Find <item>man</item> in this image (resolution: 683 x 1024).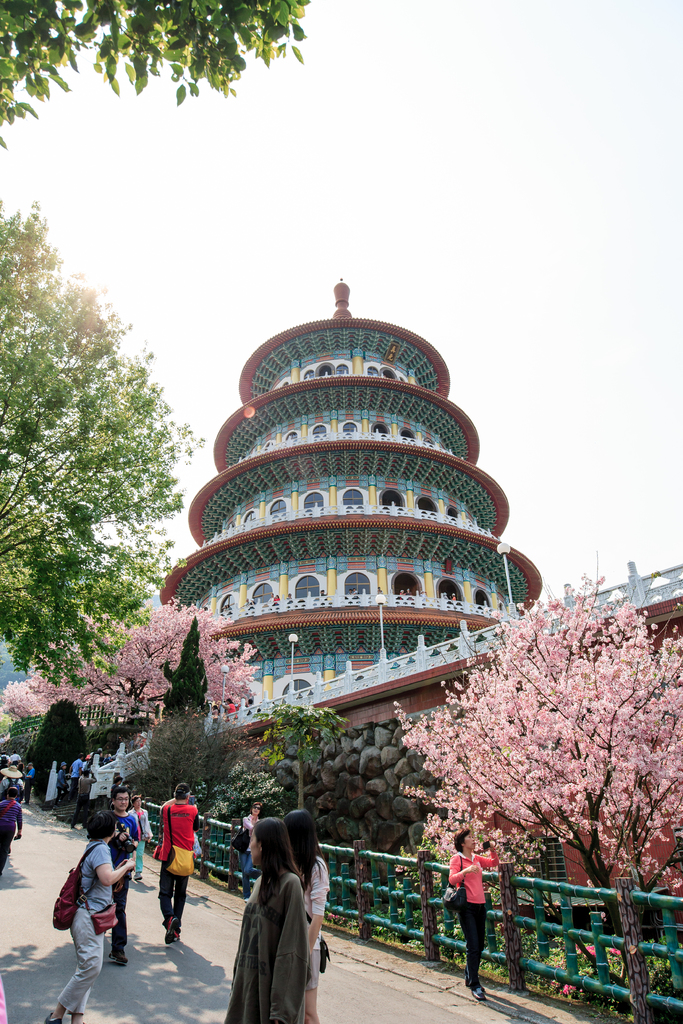
select_region(110, 785, 140, 958).
